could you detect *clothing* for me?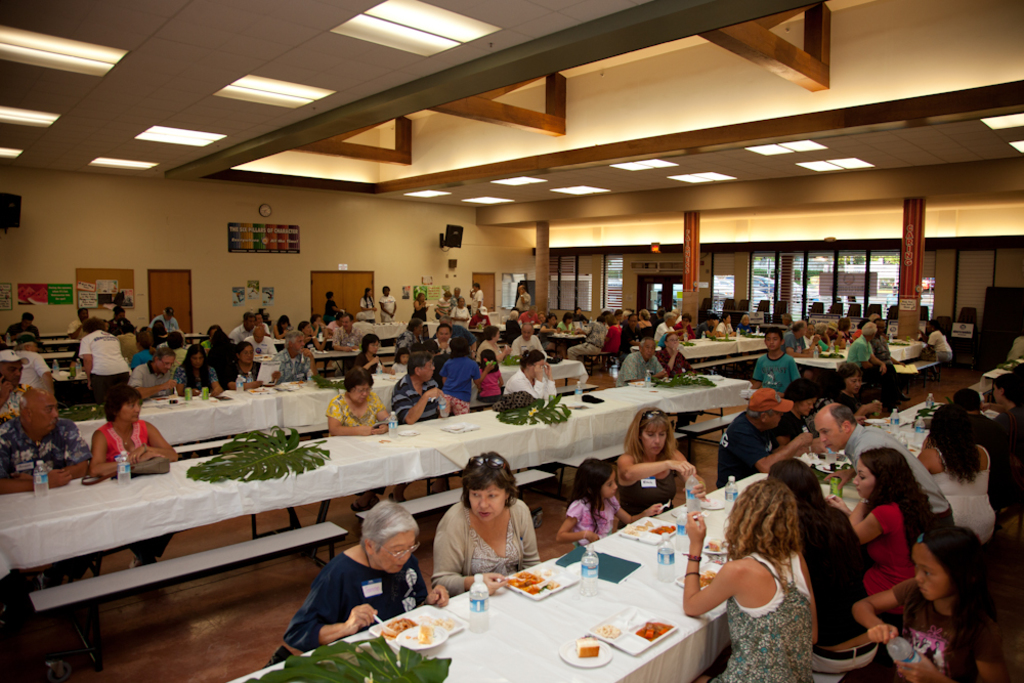
Detection result: [x1=468, y1=311, x2=492, y2=328].
